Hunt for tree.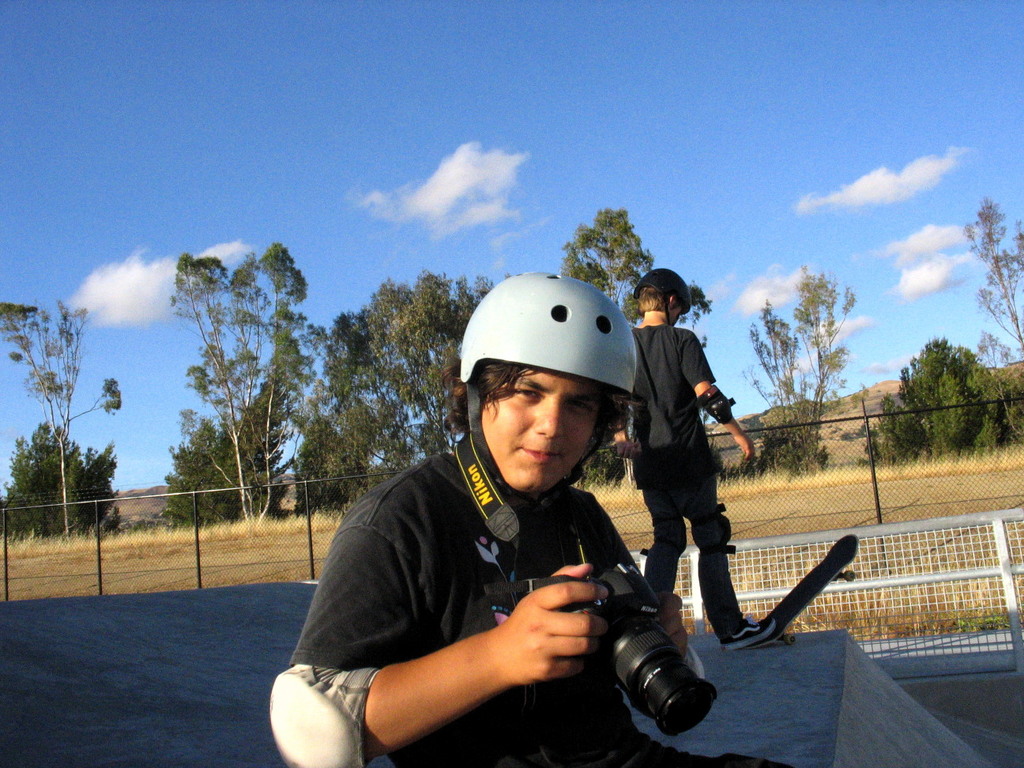
Hunted down at [left=0, top=294, right=121, bottom=540].
